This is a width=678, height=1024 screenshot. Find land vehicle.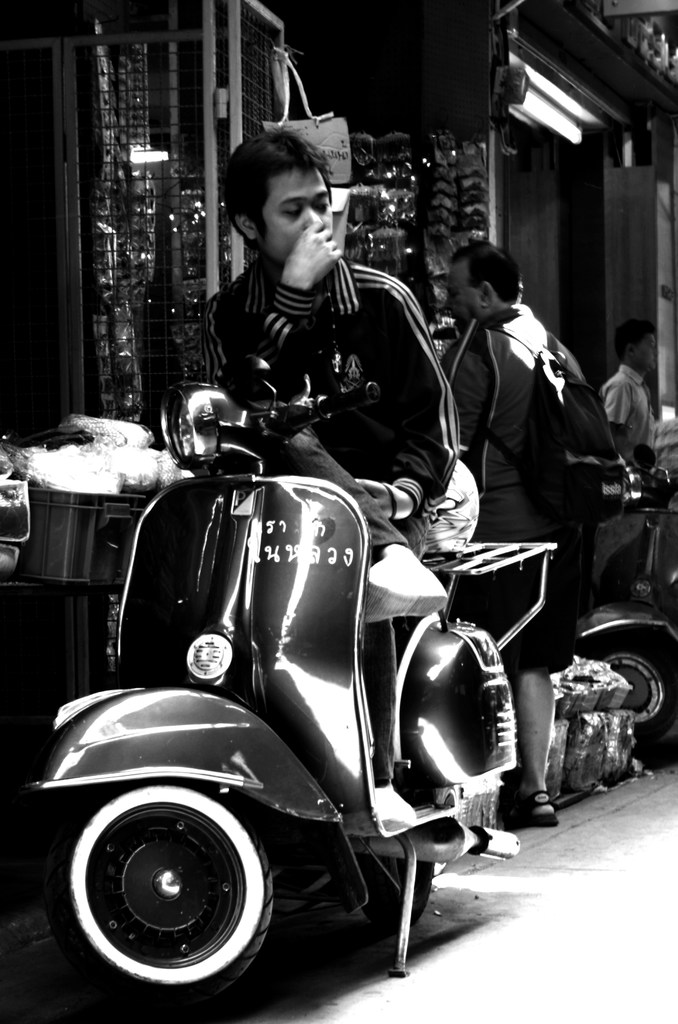
Bounding box: (576, 462, 677, 753).
